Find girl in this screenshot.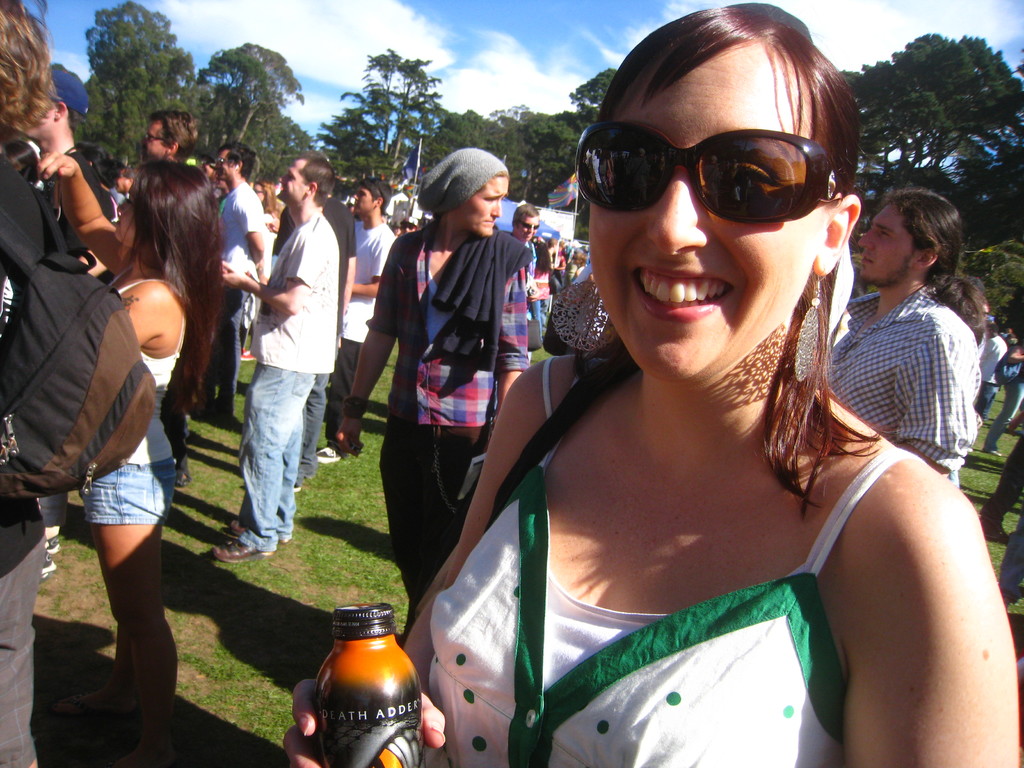
The bounding box for girl is 38 147 226 755.
